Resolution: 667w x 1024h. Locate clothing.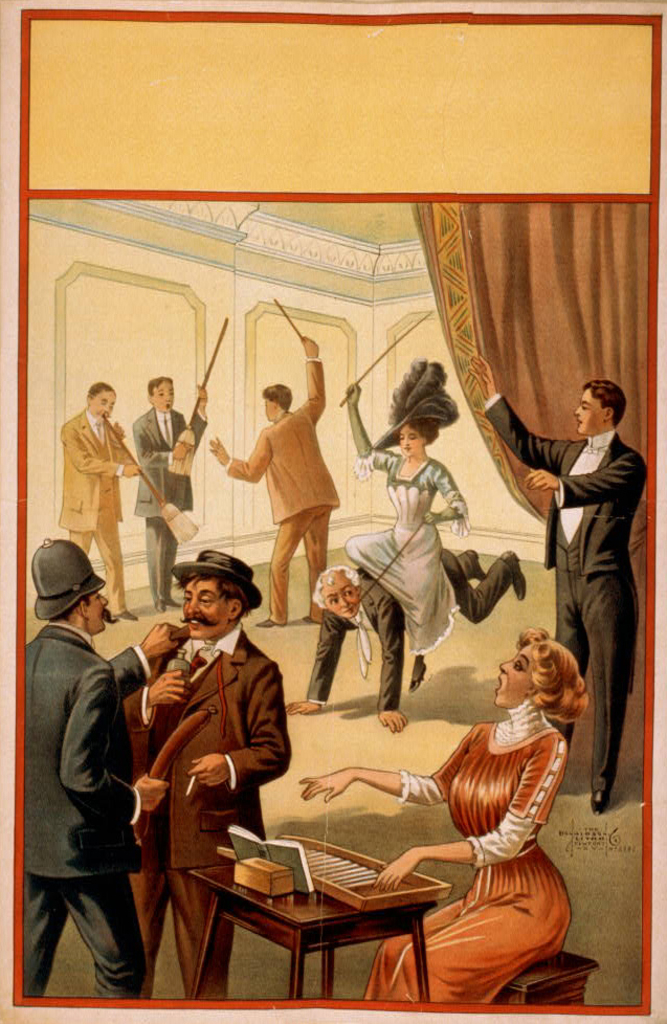
Rect(117, 620, 292, 1001).
